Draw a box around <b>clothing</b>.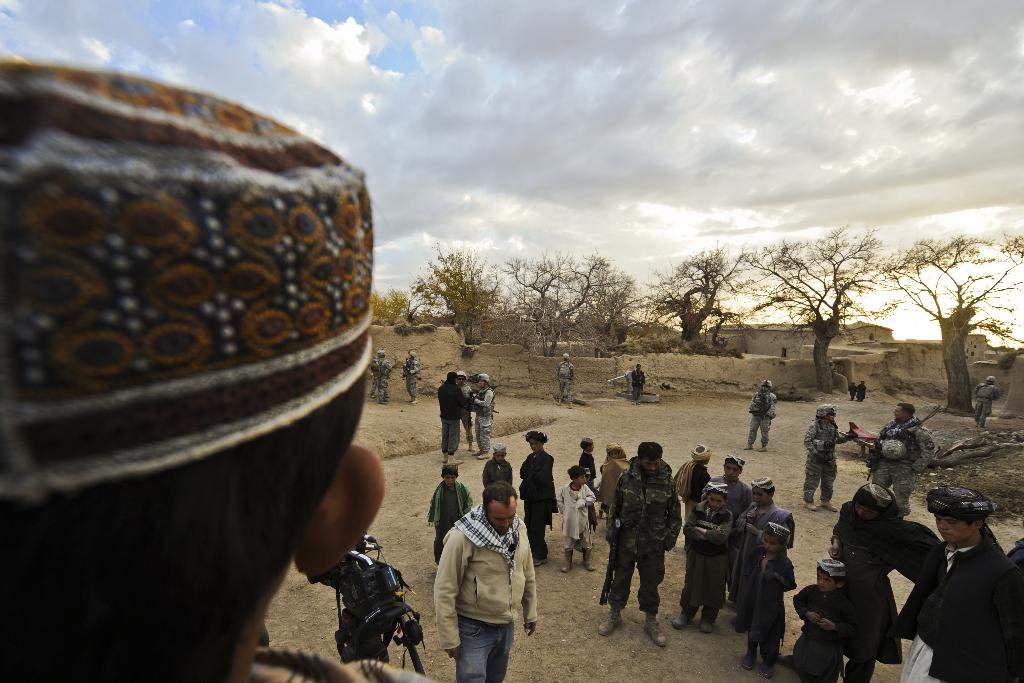
(559, 484, 601, 561).
